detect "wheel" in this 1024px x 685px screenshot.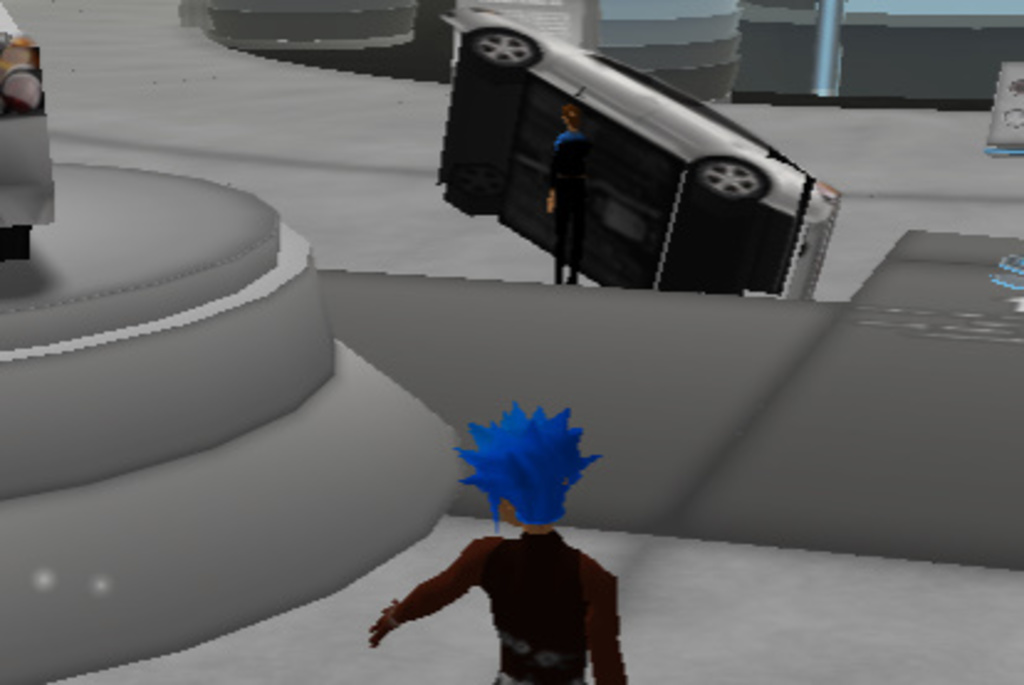
Detection: x1=698, y1=161, x2=767, y2=203.
